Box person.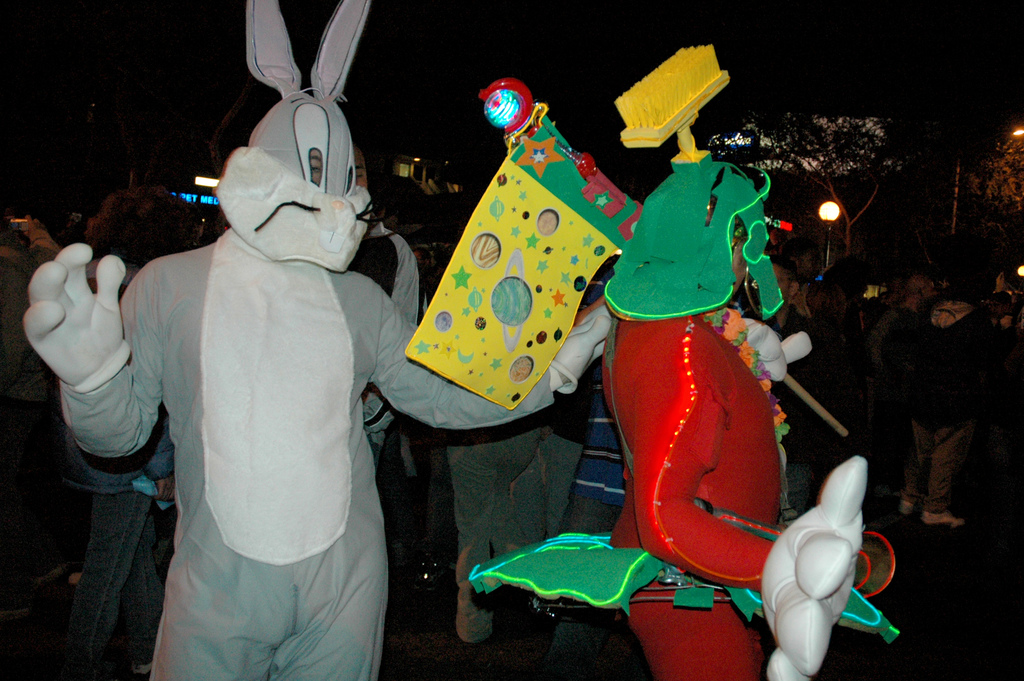
detection(750, 256, 844, 518).
